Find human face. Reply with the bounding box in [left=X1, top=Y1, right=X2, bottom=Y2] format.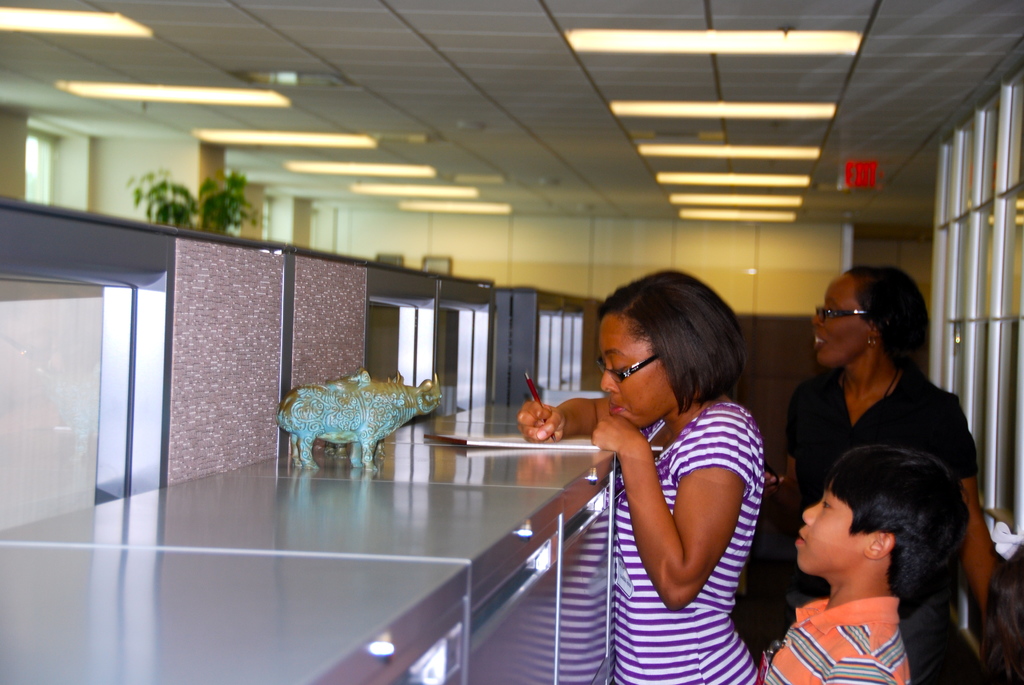
[left=601, top=307, right=677, bottom=434].
